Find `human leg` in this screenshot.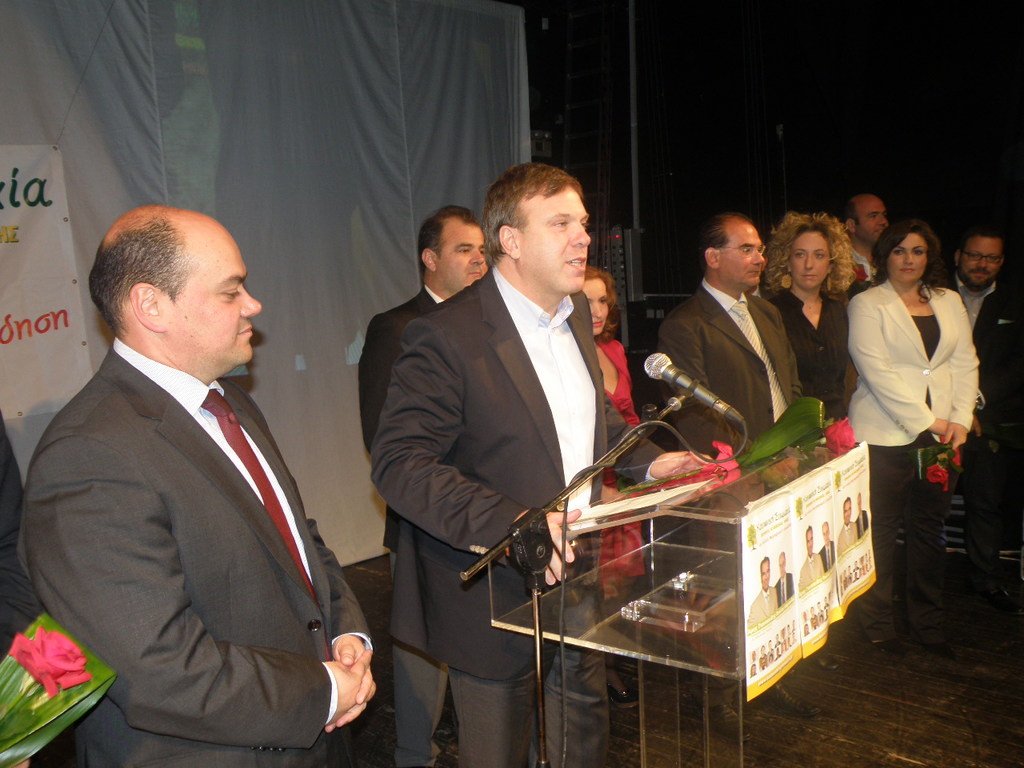
The bounding box for `human leg` is [535,602,606,767].
